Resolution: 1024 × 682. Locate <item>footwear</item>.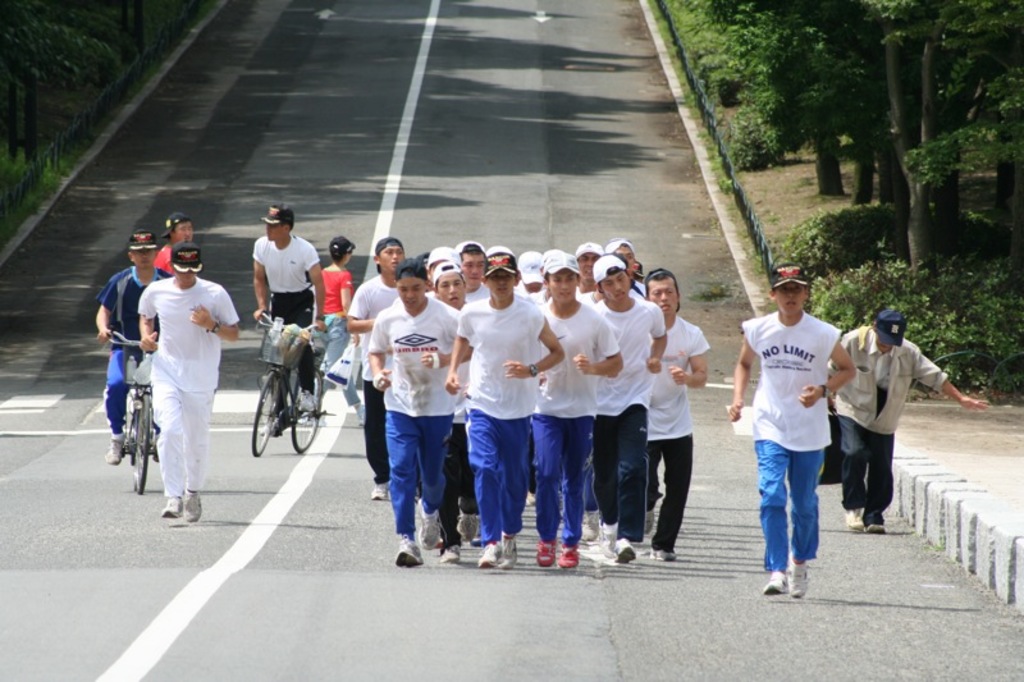
159/496/180/519.
